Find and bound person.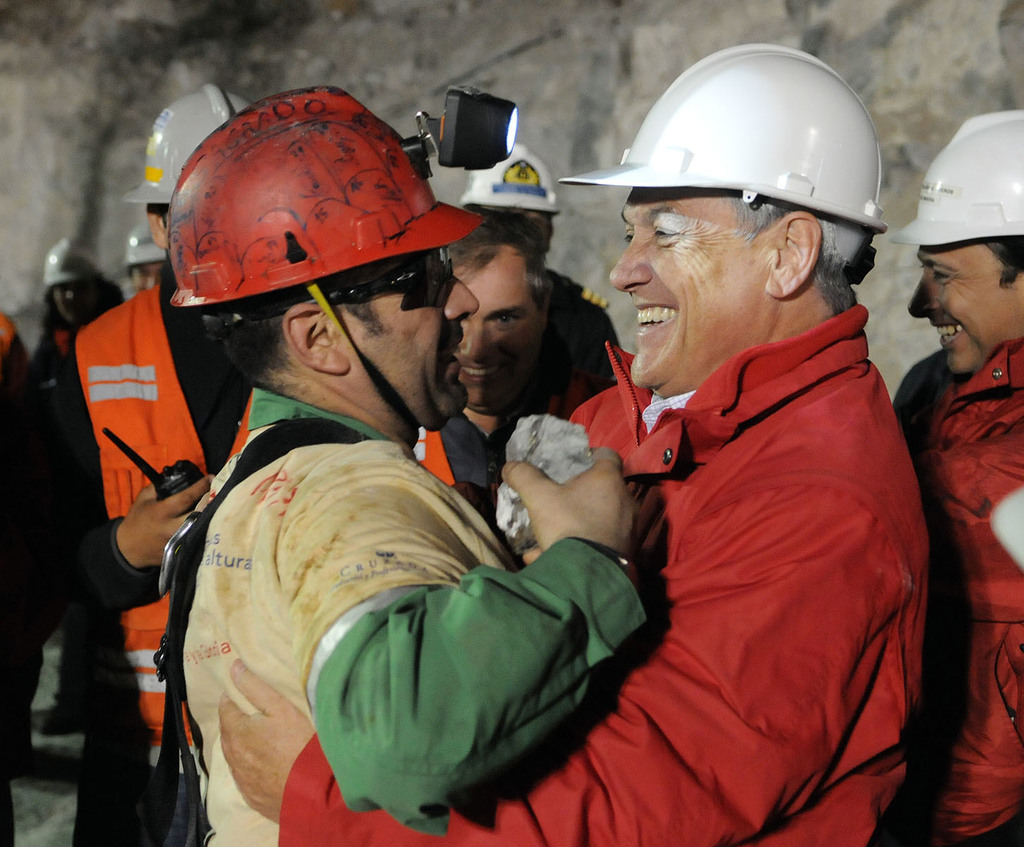
Bound: pyautogui.locateOnScreen(4, 84, 1023, 845).
